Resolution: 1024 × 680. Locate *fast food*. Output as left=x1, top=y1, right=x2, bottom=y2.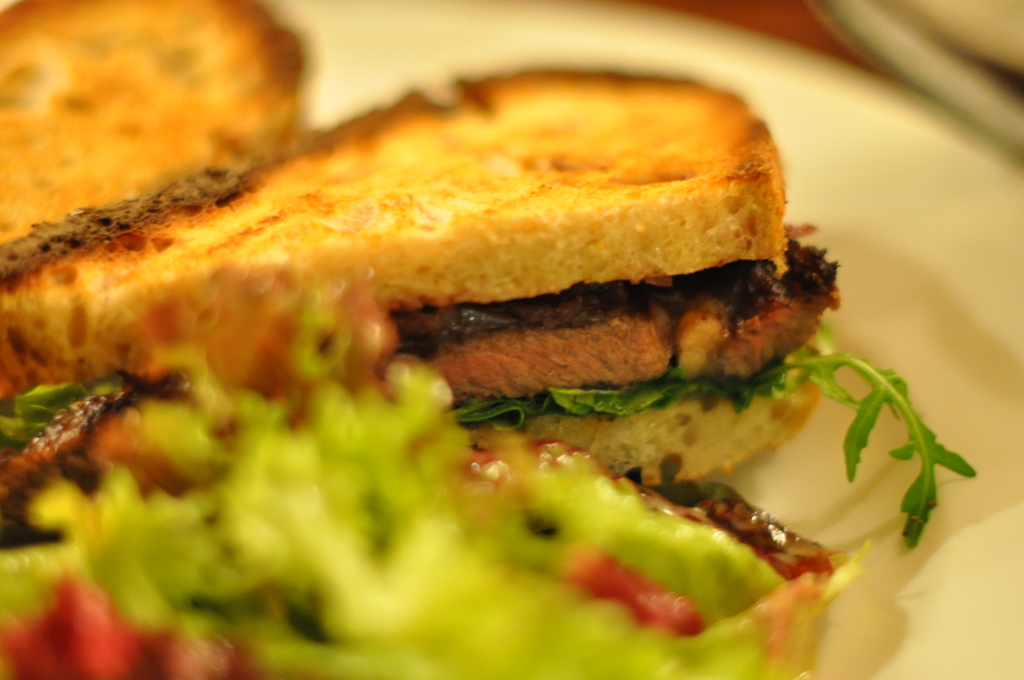
left=0, top=69, right=973, bottom=554.
